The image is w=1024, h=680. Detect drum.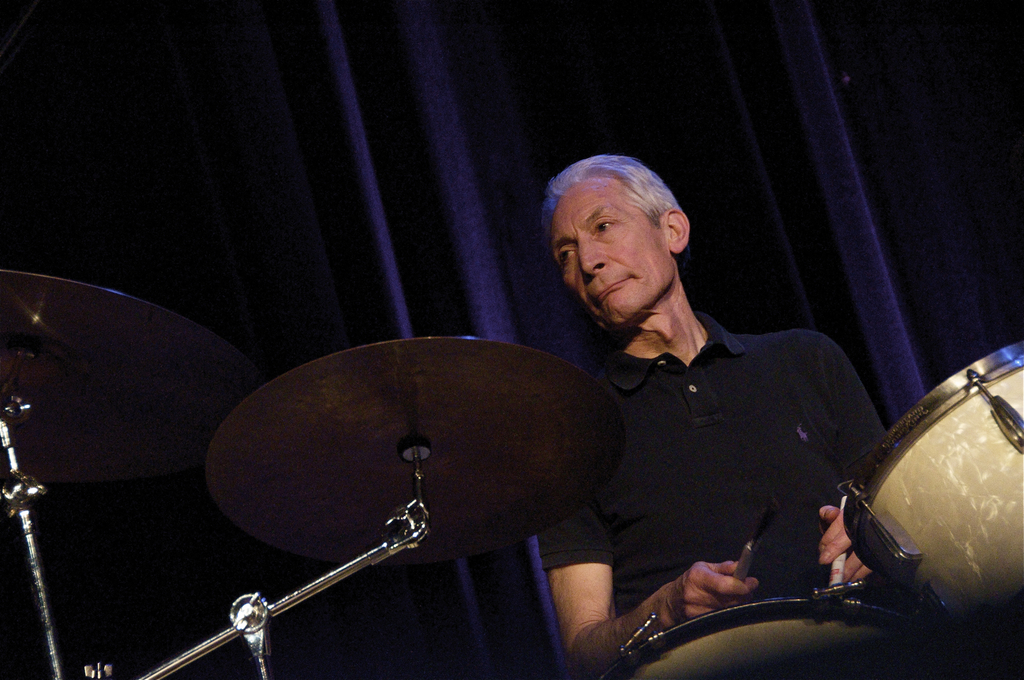
Detection: <region>598, 597, 1012, 679</region>.
